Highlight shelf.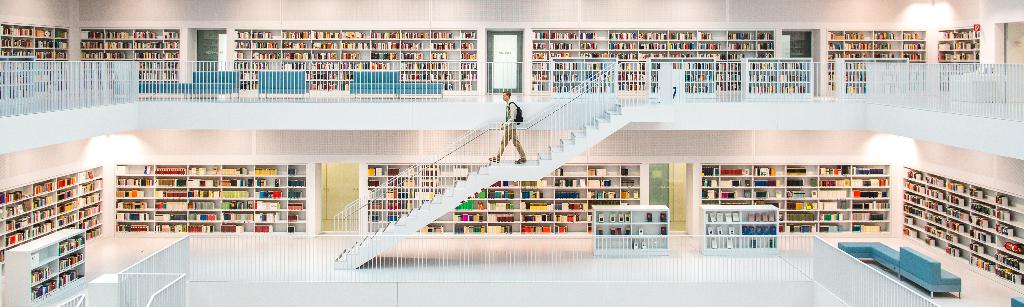
Highlighted region: l=568, t=29, r=586, b=43.
